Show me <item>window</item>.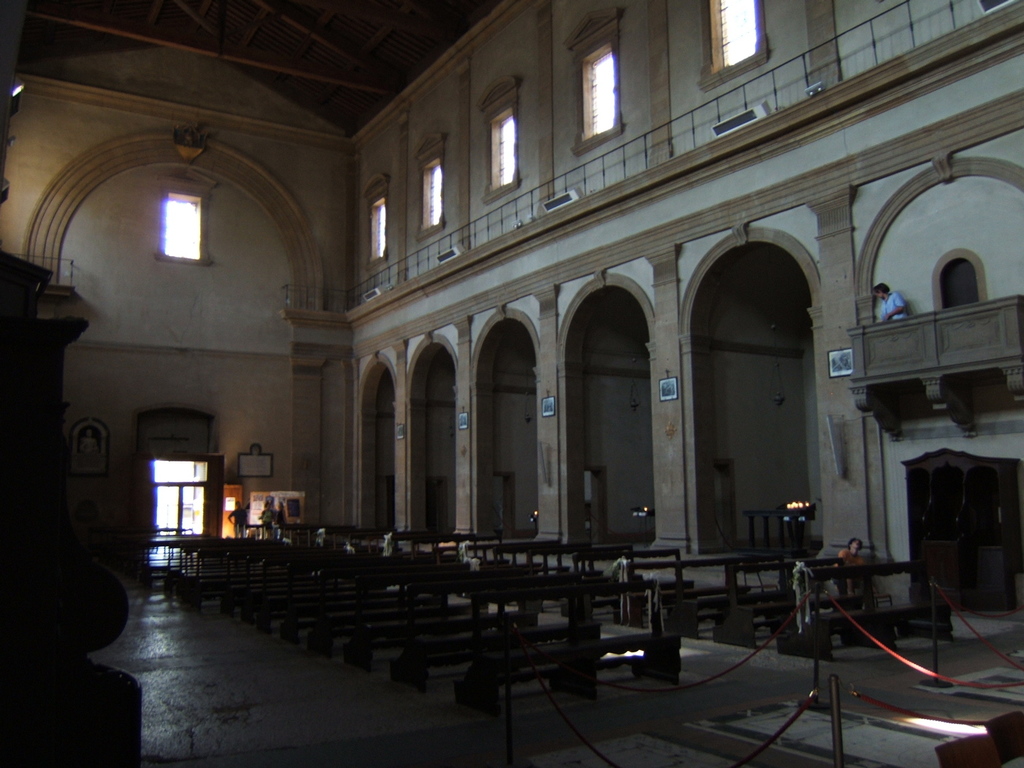
<item>window</item> is here: 360/188/388/263.
